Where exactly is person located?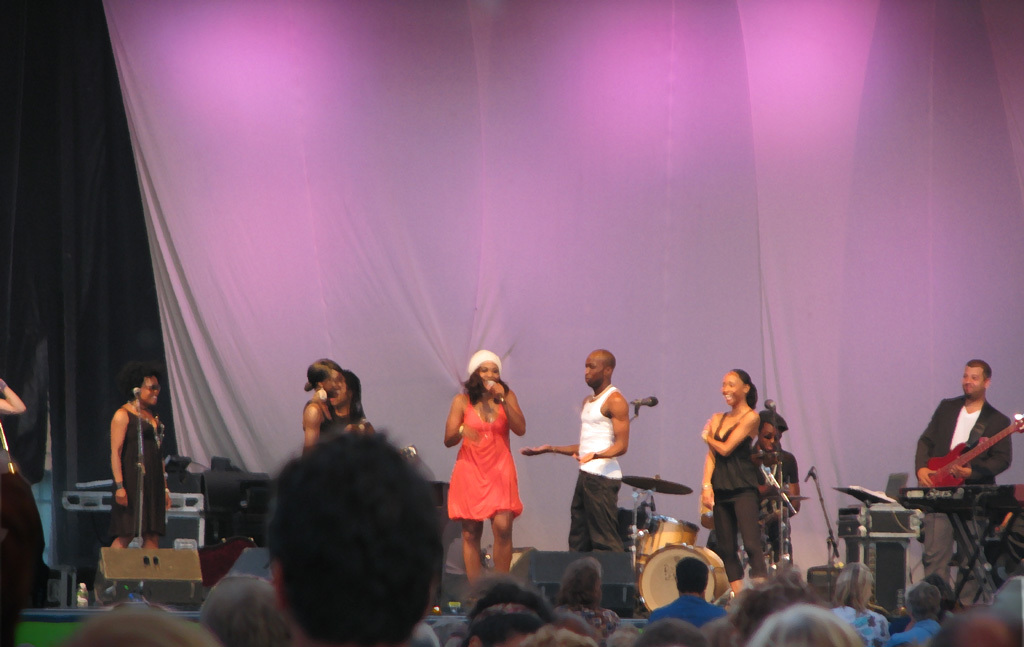
Its bounding box is l=526, t=350, r=636, b=555.
